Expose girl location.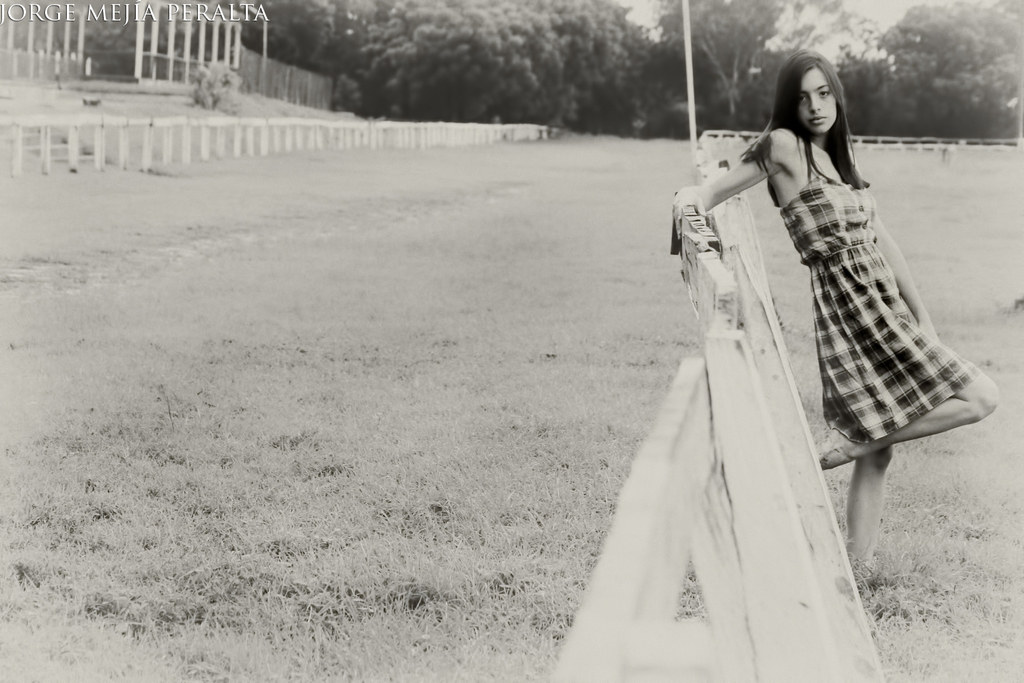
Exposed at [left=670, top=48, right=999, bottom=558].
